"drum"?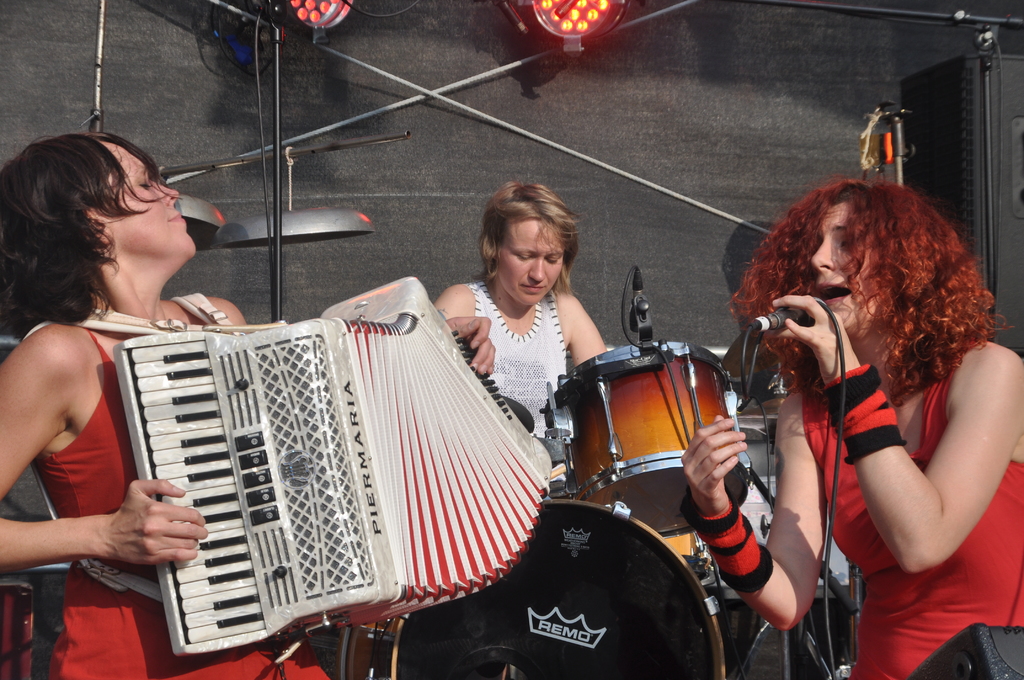
crop(541, 337, 751, 538)
